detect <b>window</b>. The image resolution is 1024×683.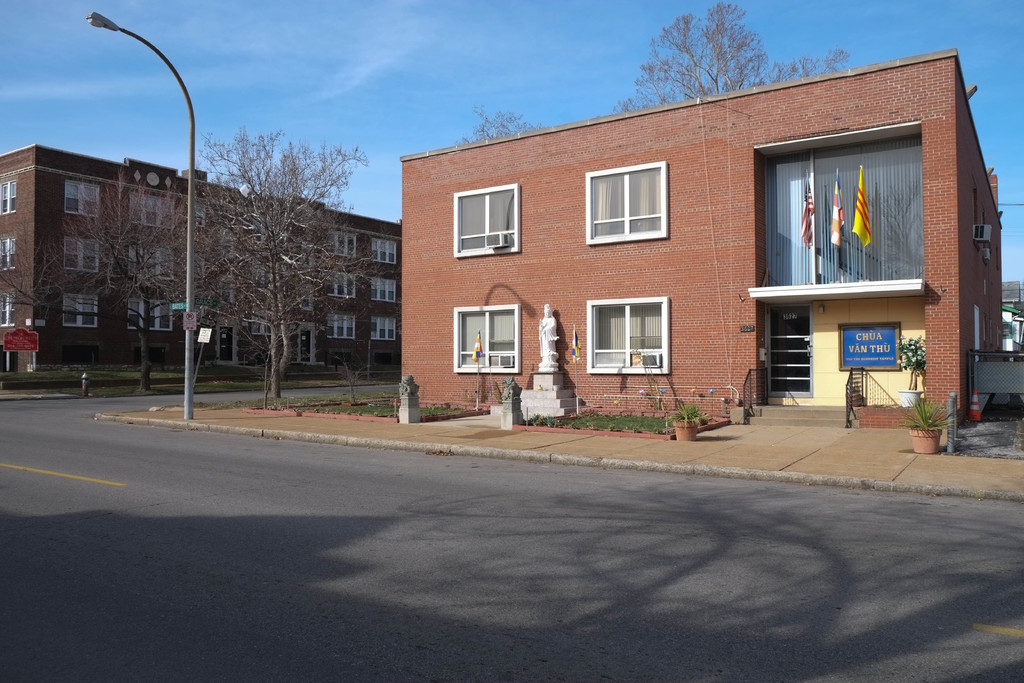
detection(0, 288, 17, 331).
